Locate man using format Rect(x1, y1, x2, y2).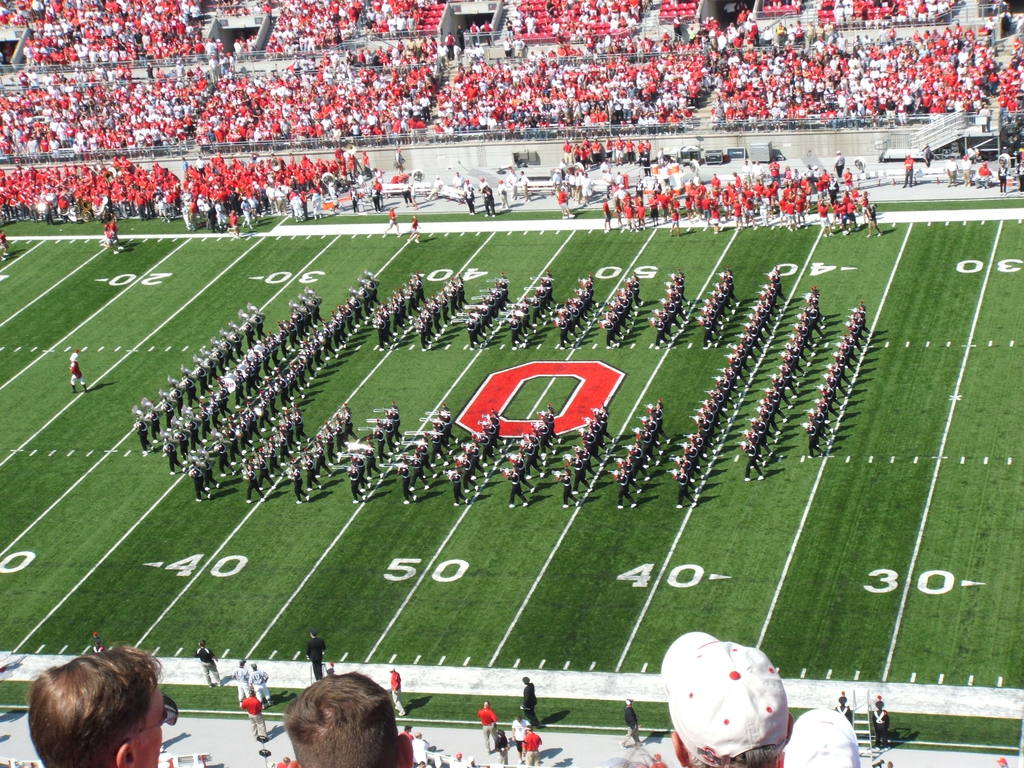
Rect(521, 674, 538, 728).
